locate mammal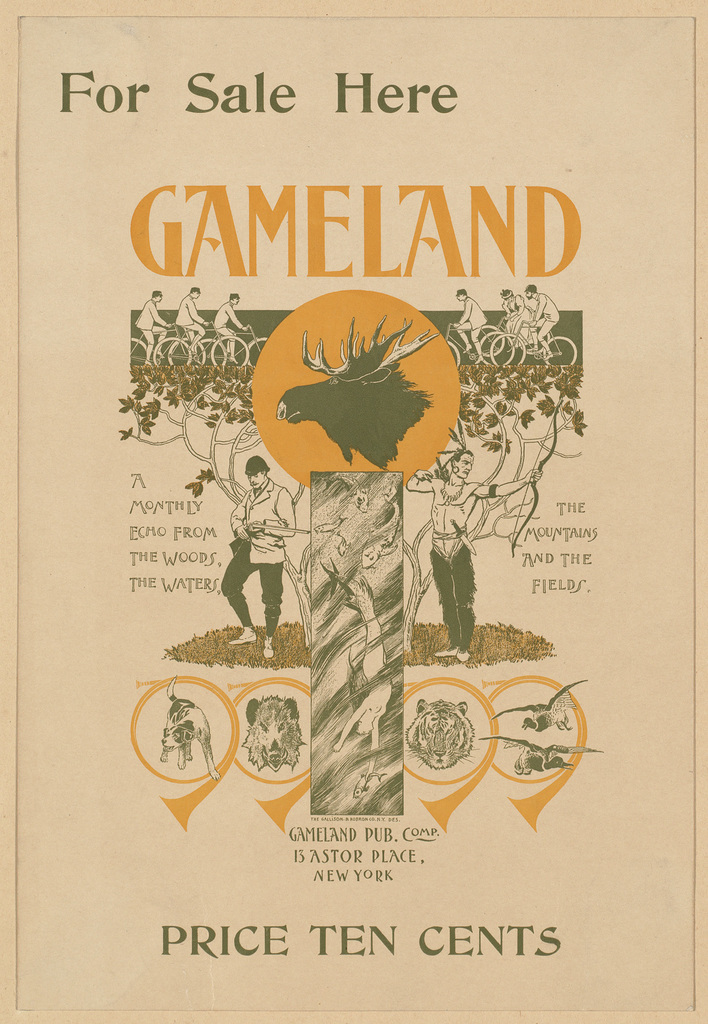
{"left": 159, "top": 673, "right": 220, "bottom": 780}
